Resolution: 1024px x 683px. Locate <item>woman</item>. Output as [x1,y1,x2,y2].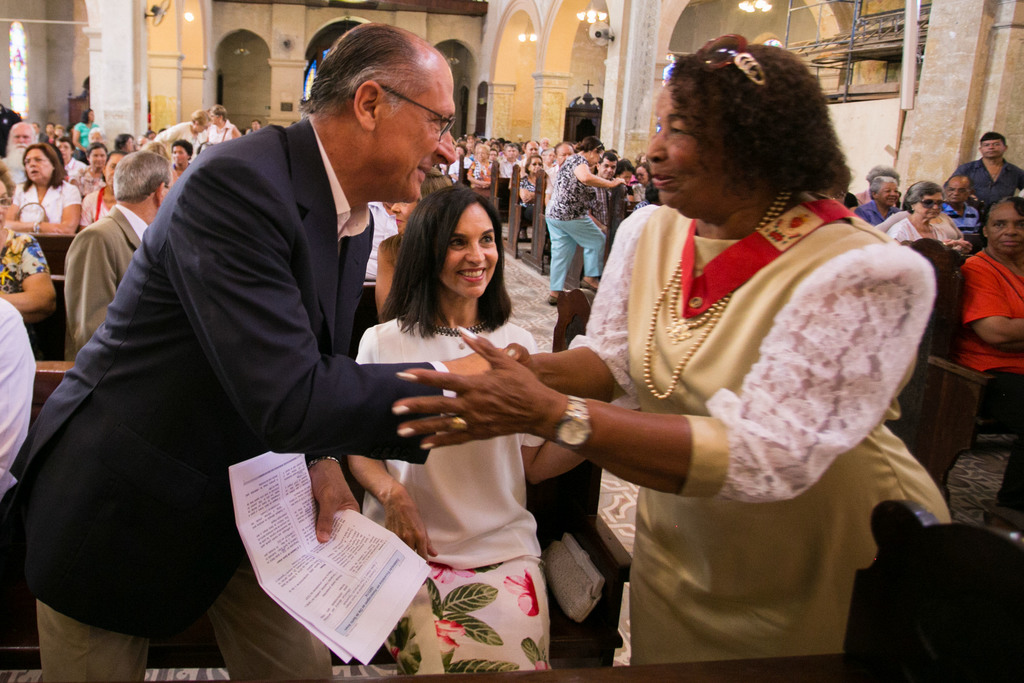
[343,181,607,671].
